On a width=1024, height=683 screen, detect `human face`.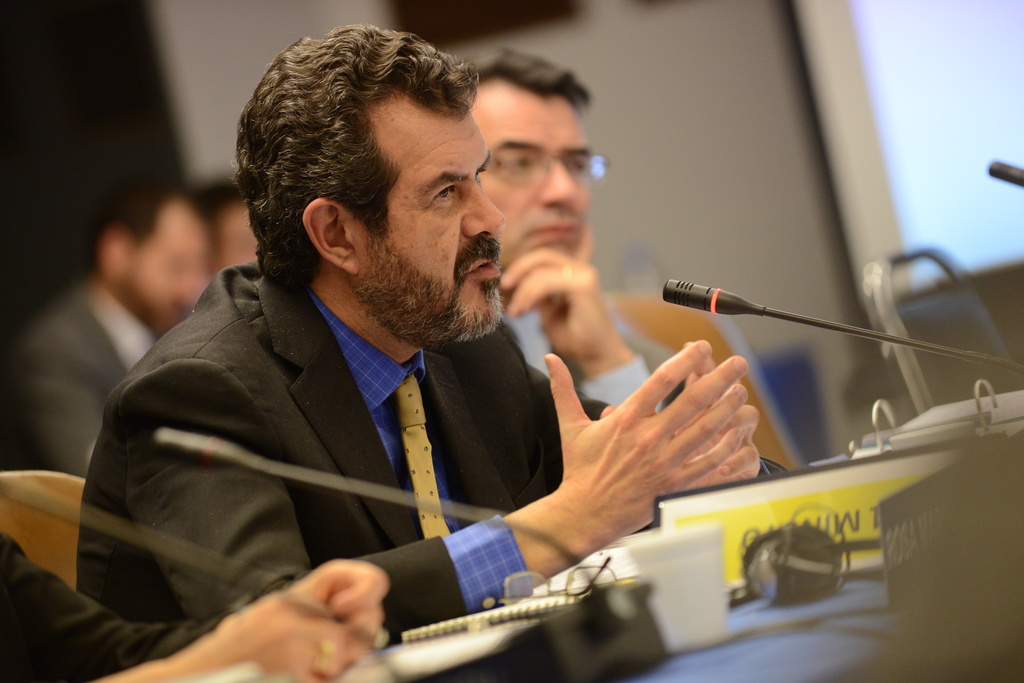
(left=352, top=96, right=507, bottom=340).
